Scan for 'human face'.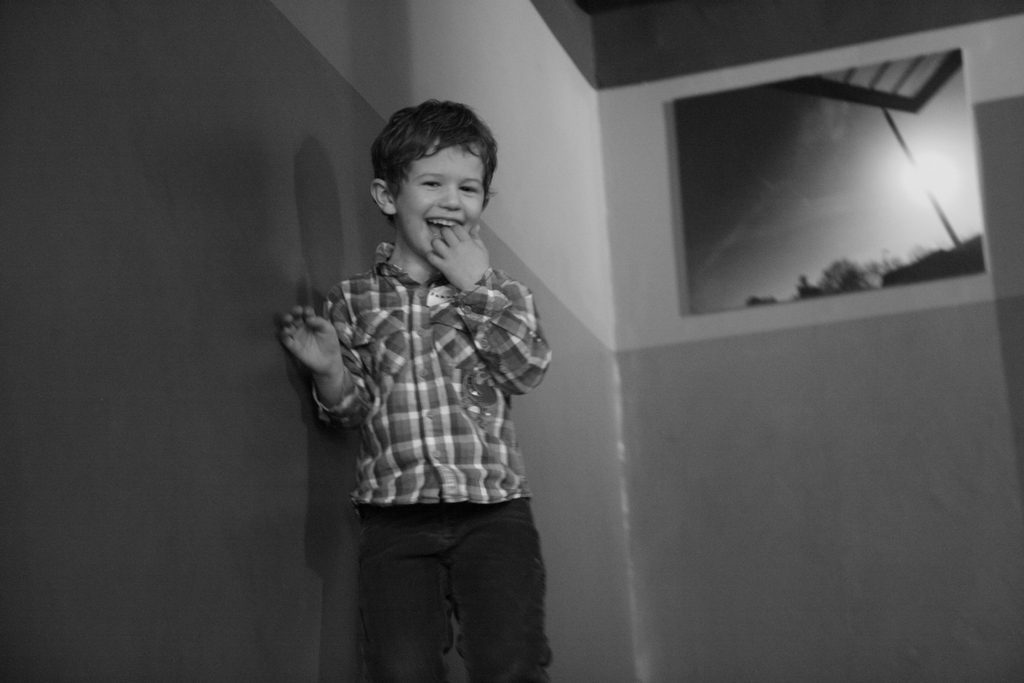
Scan result: [402, 133, 483, 255].
